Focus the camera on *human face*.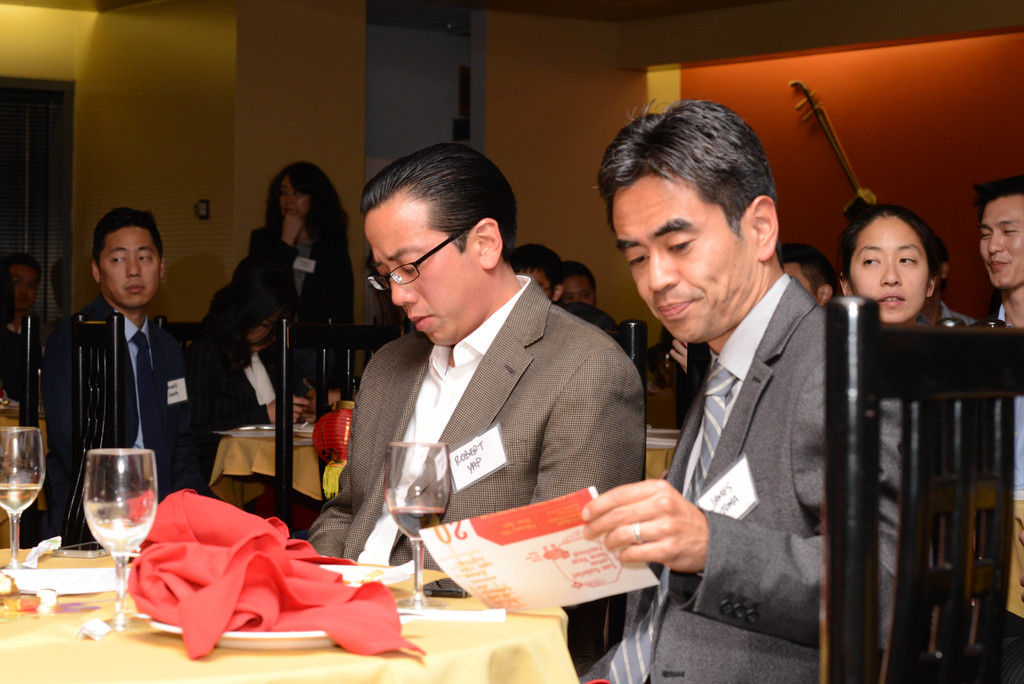
Focus region: 99:225:168:312.
